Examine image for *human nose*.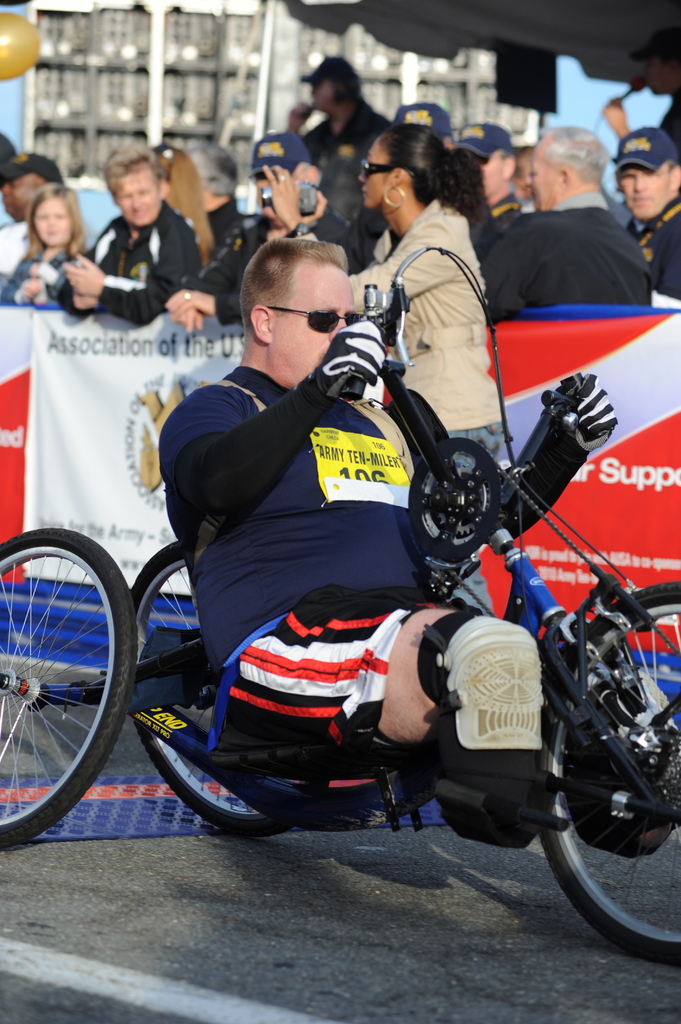
Examination result: BBox(633, 175, 645, 193).
